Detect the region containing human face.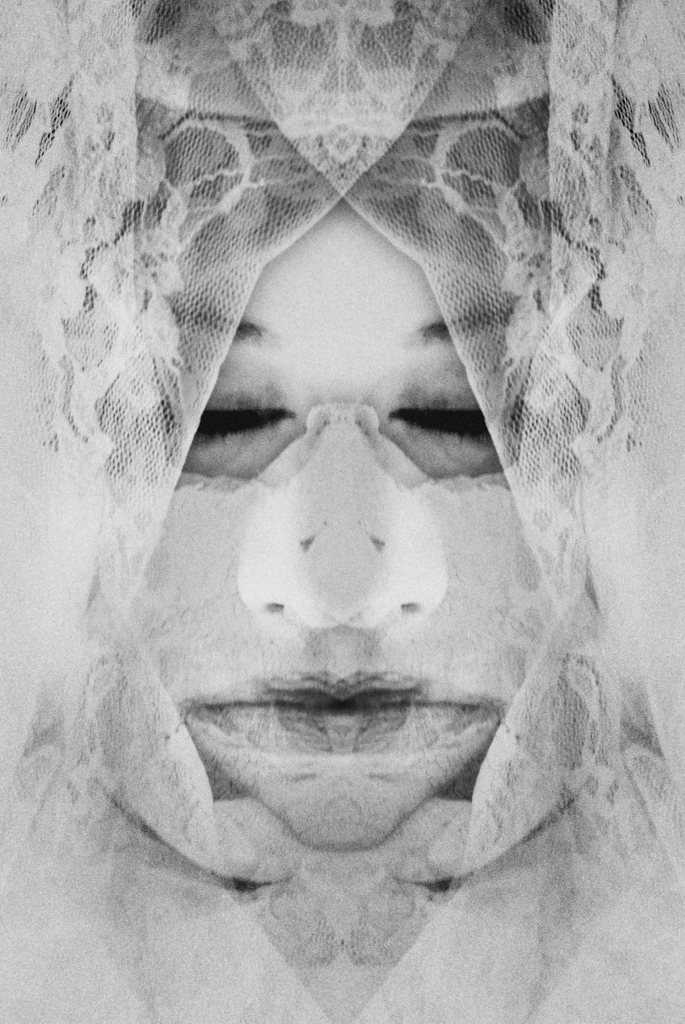
select_region(132, 207, 548, 851).
